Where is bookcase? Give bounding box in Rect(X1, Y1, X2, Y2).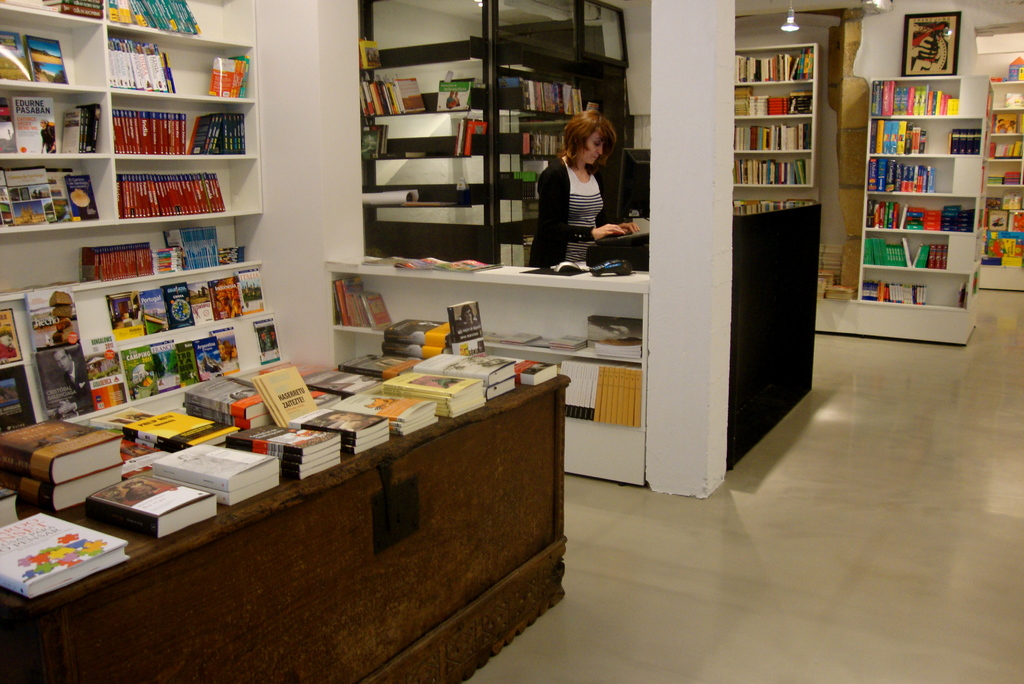
Rect(732, 42, 822, 186).
